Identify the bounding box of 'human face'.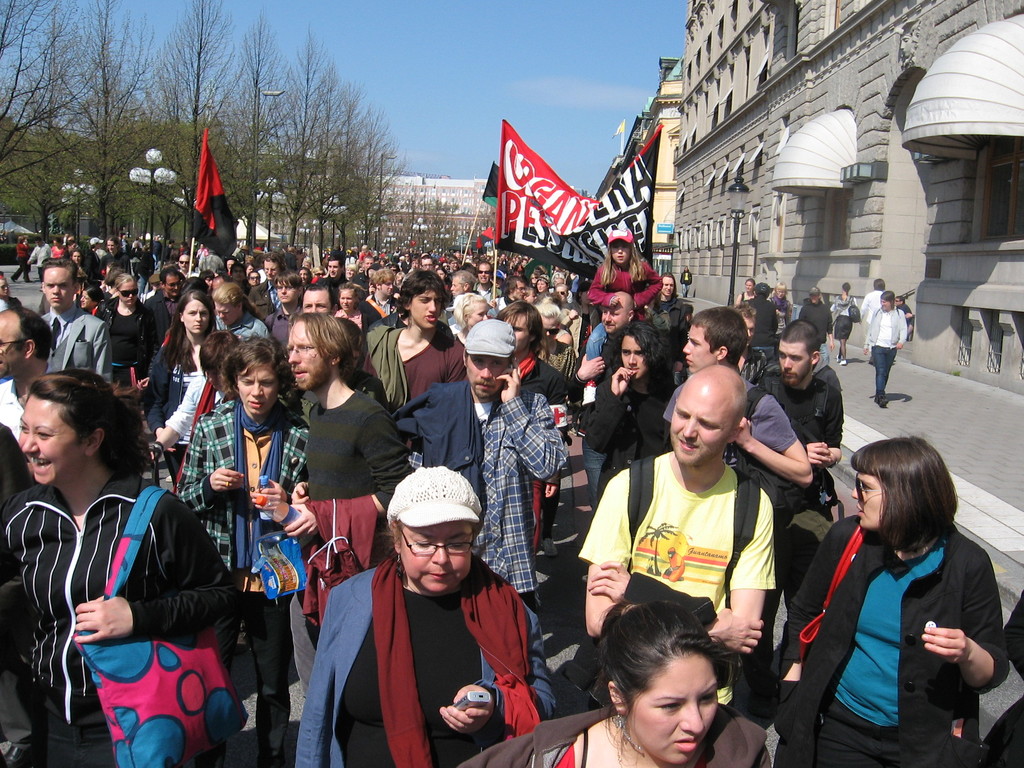
select_region(285, 324, 335, 394).
